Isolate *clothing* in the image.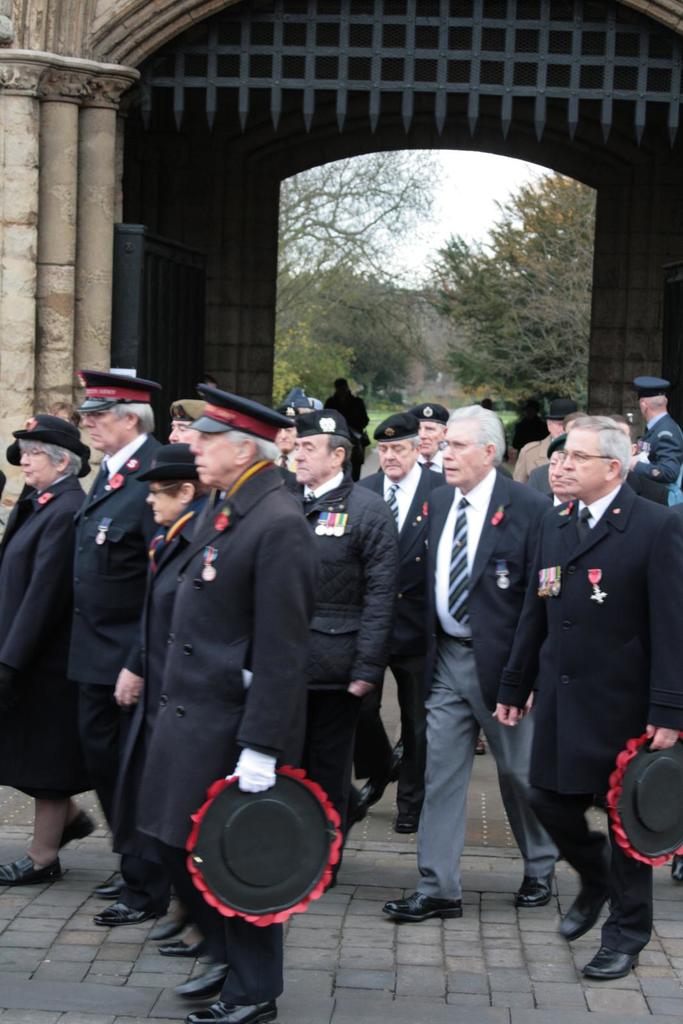
Isolated region: x1=134, y1=457, x2=326, y2=867.
